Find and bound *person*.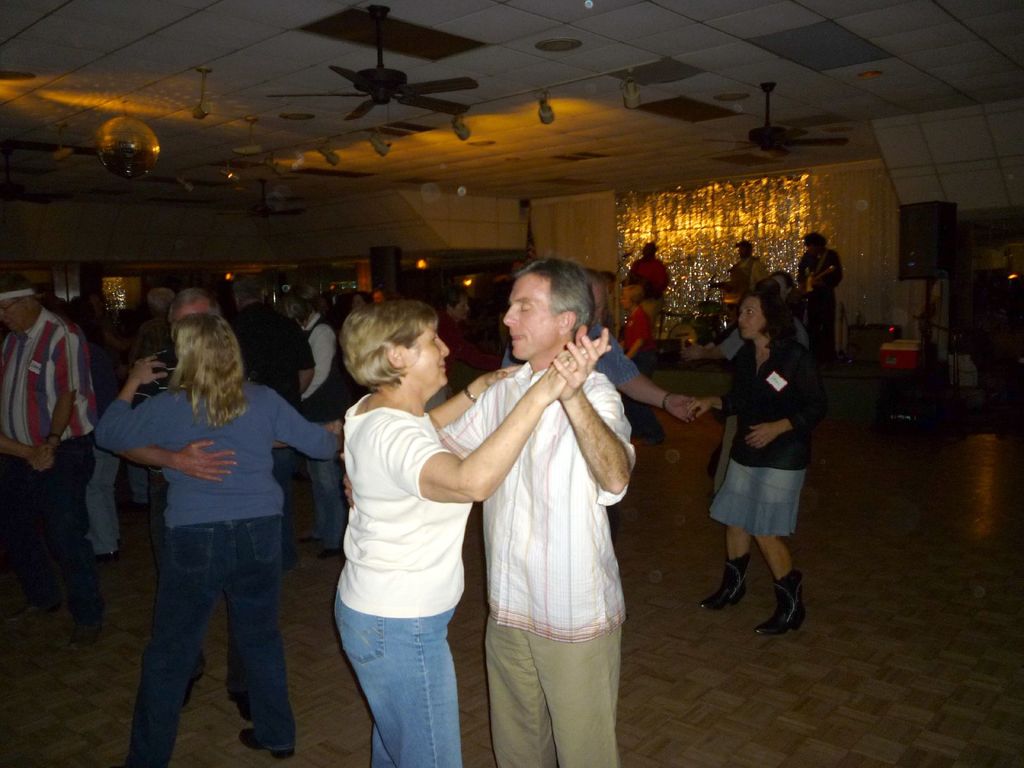
Bound: {"left": 719, "top": 242, "right": 769, "bottom": 298}.
